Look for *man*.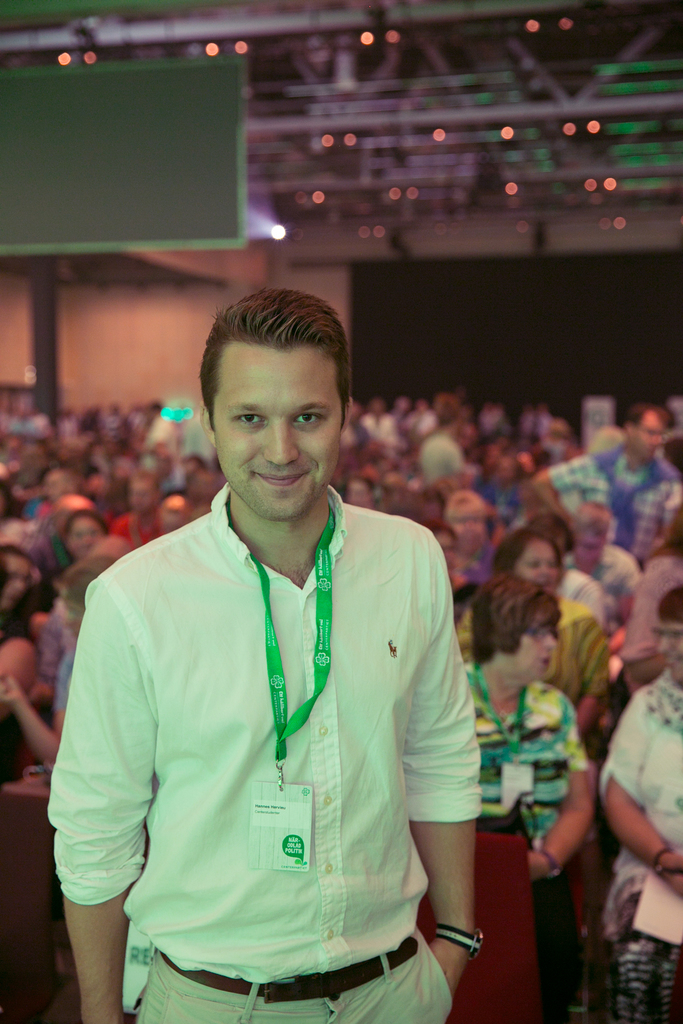
Found: 458:580:593:1023.
